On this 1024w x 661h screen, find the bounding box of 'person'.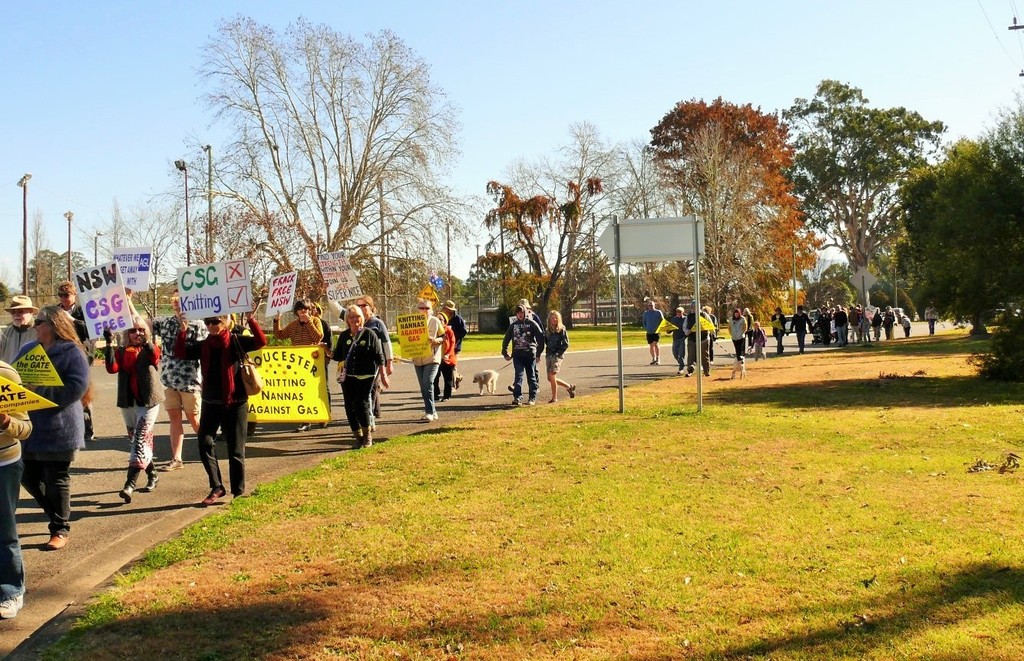
Bounding box: (771,306,794,357).
